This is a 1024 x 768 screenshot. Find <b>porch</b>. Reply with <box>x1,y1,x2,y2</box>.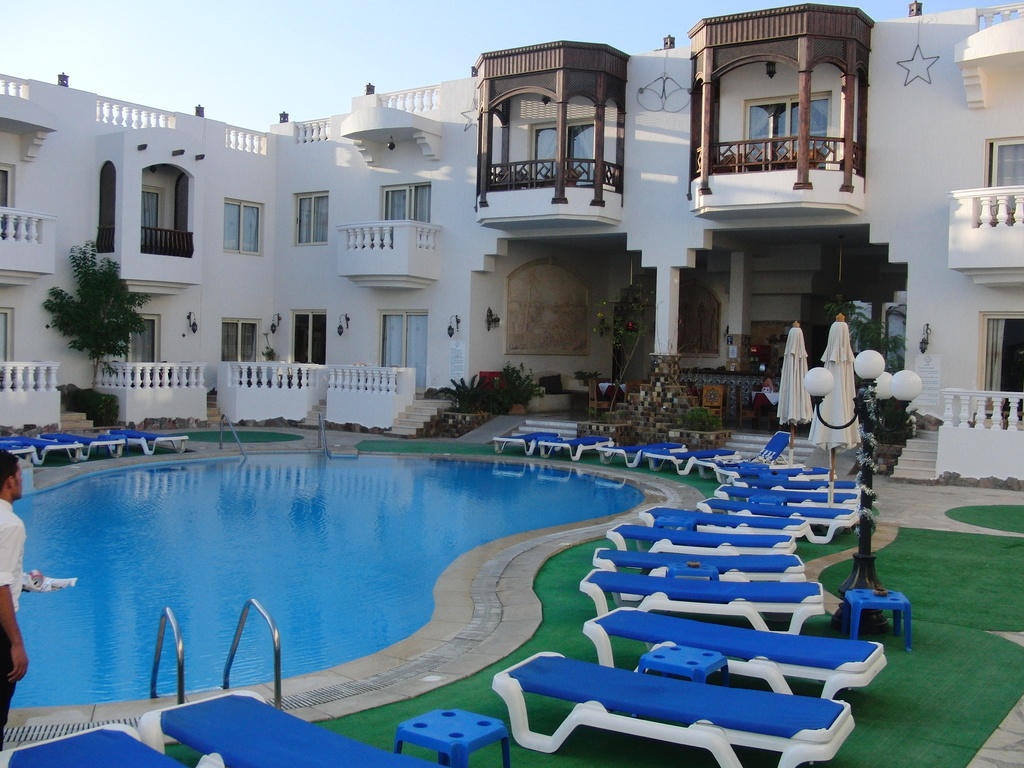
<box>689,149,877,225</box>.
